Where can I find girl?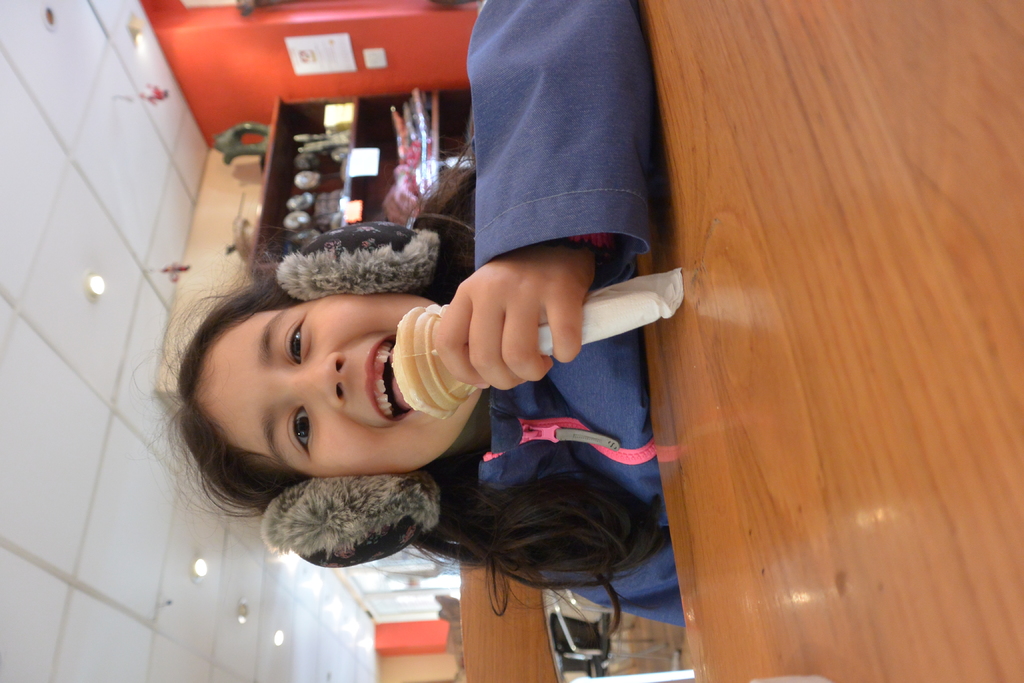
You can find it at l=127, t=0, r=687, b=629.
